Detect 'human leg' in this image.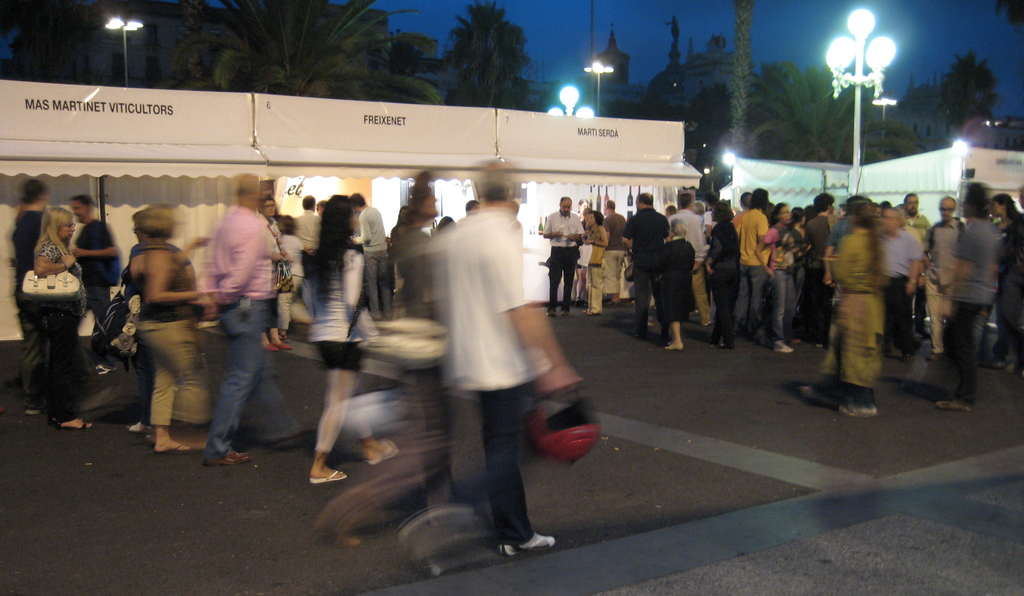
Detection: 742, 265, 766, 332.
